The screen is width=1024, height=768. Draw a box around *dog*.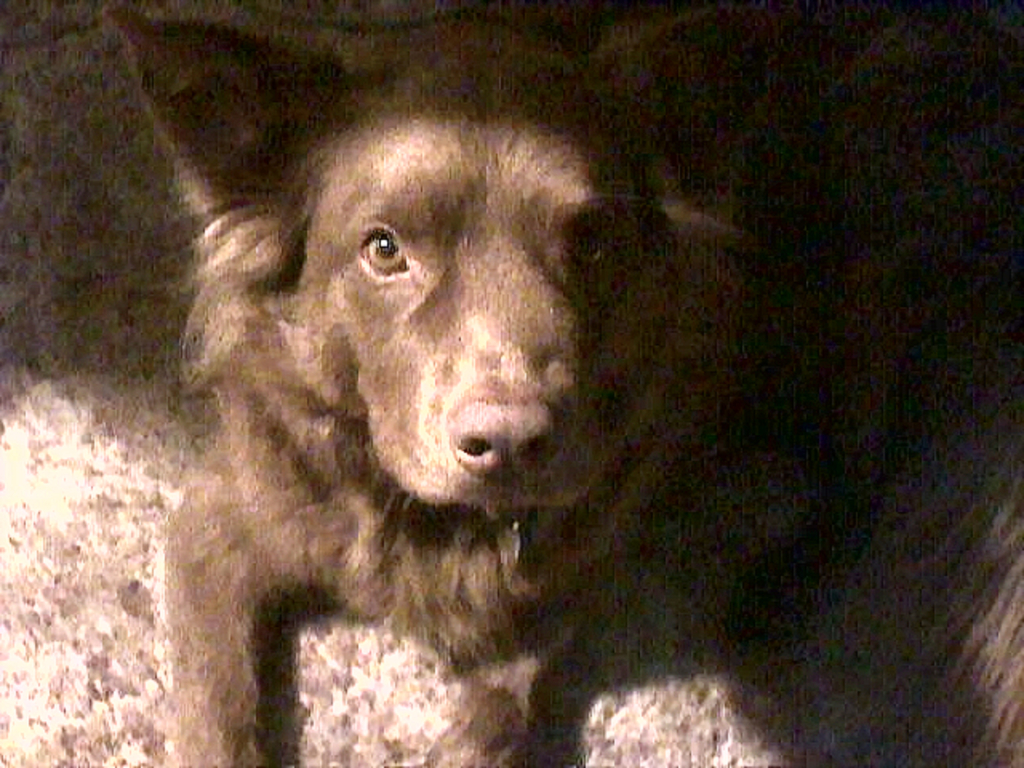
[left=99, top=0, right=784, bottom=766].
